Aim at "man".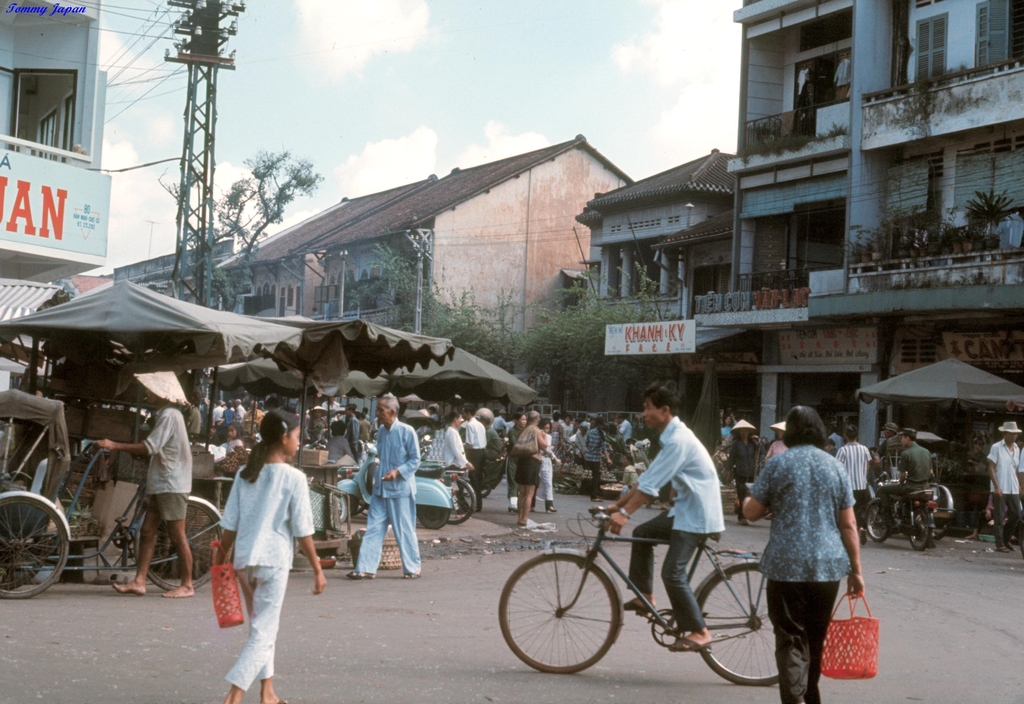
Aimed at {"left": 831, "top": 420, "right": 872, "bottom": 535}.
